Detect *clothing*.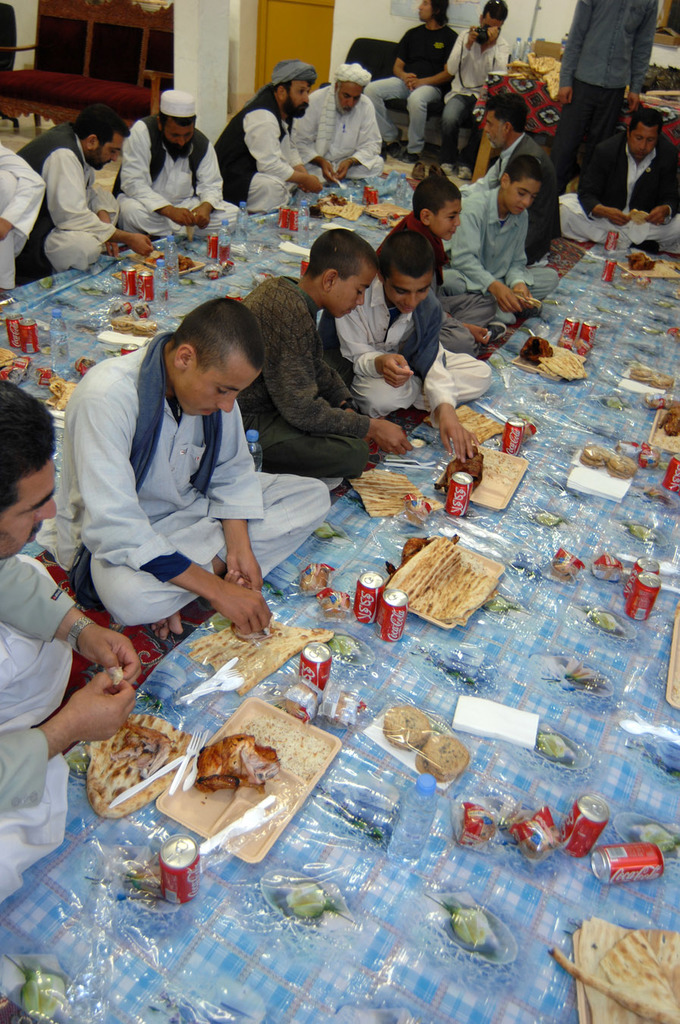
Detected at x1=325, y1=259, x2=494, y2=429.
